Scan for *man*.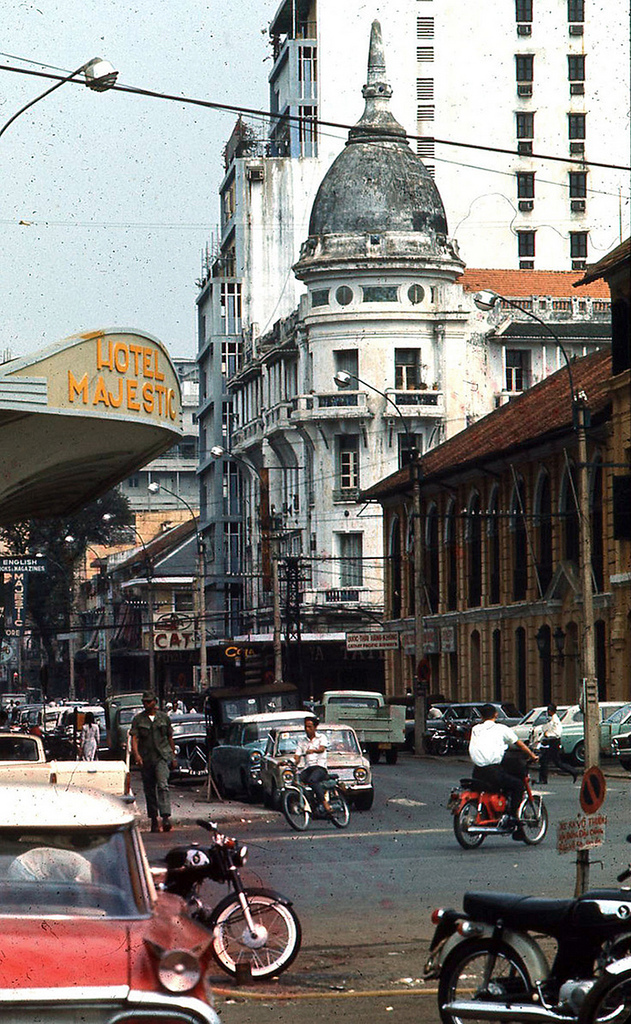
Scan result: Rect(533, 704, 579, 784).
